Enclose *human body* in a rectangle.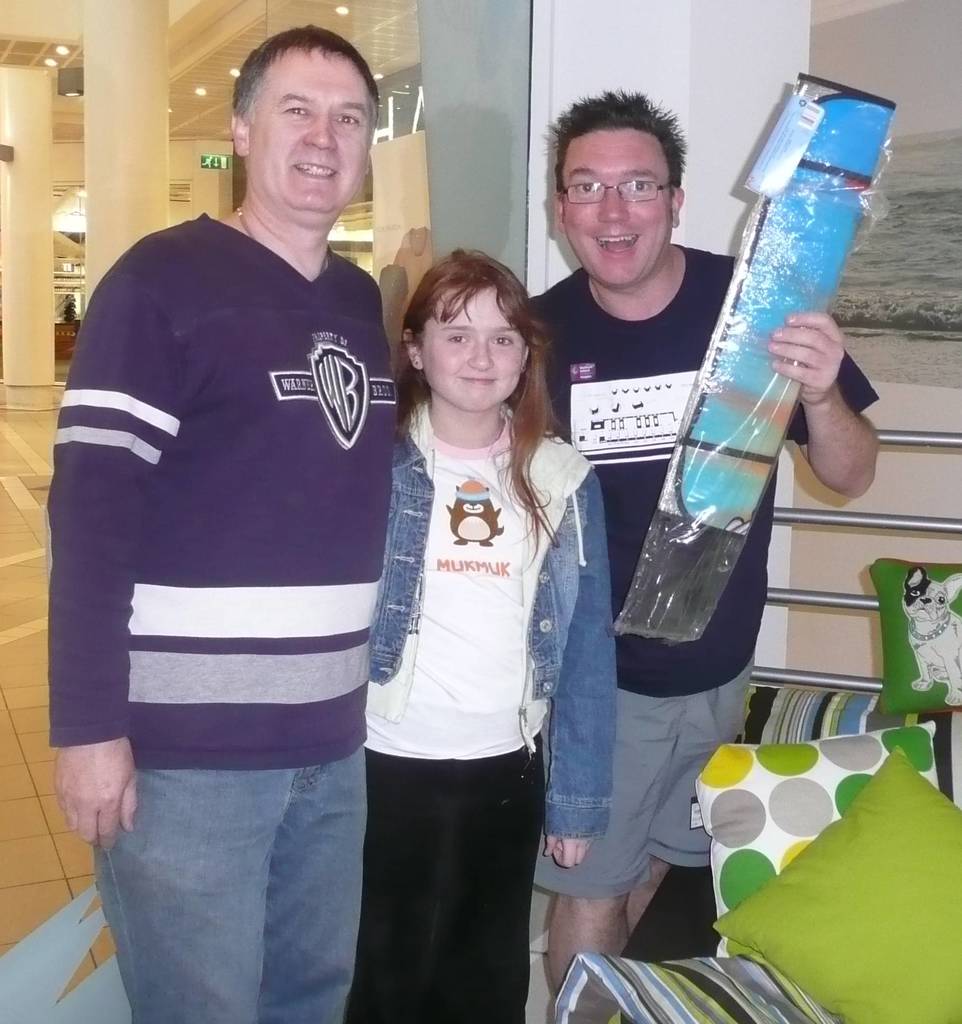
349, 250, 612, 1023.
